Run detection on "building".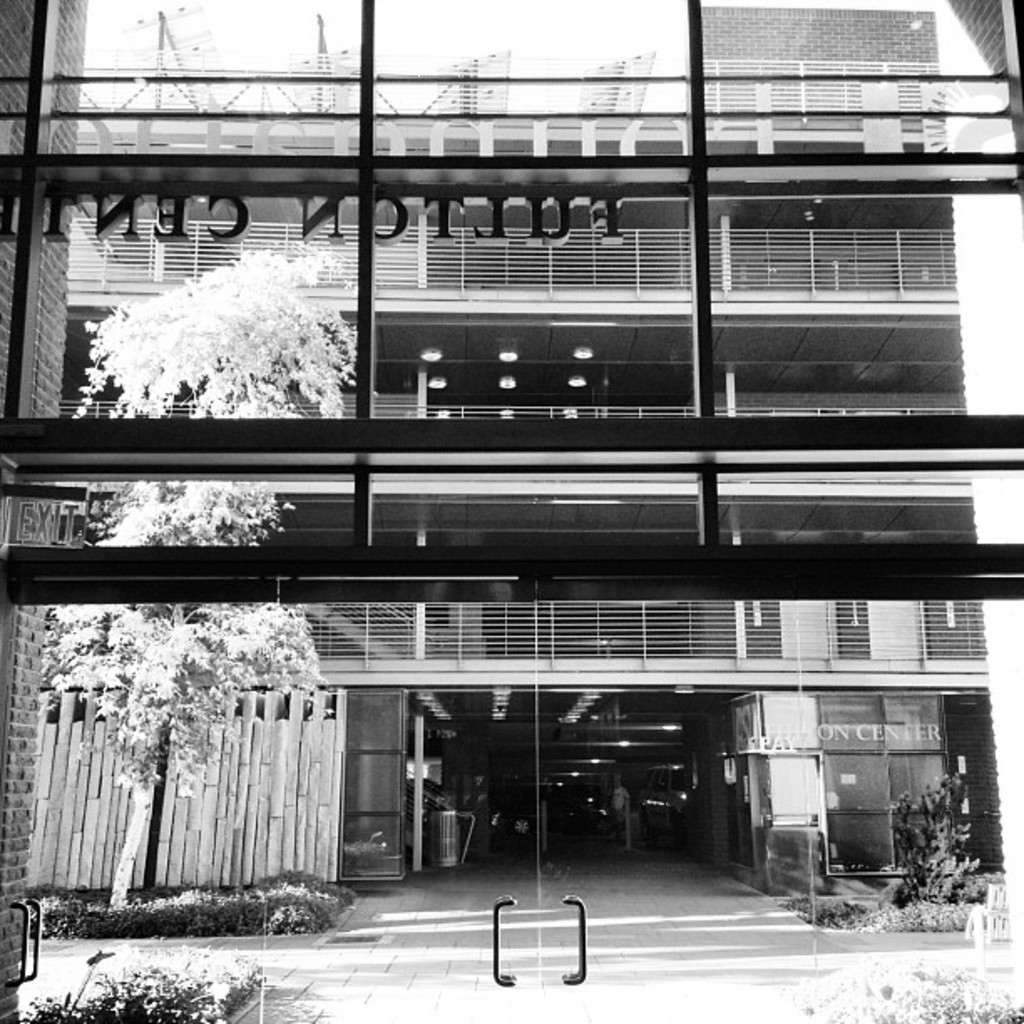
Result: BBox(50, 8, 1019, 875).
